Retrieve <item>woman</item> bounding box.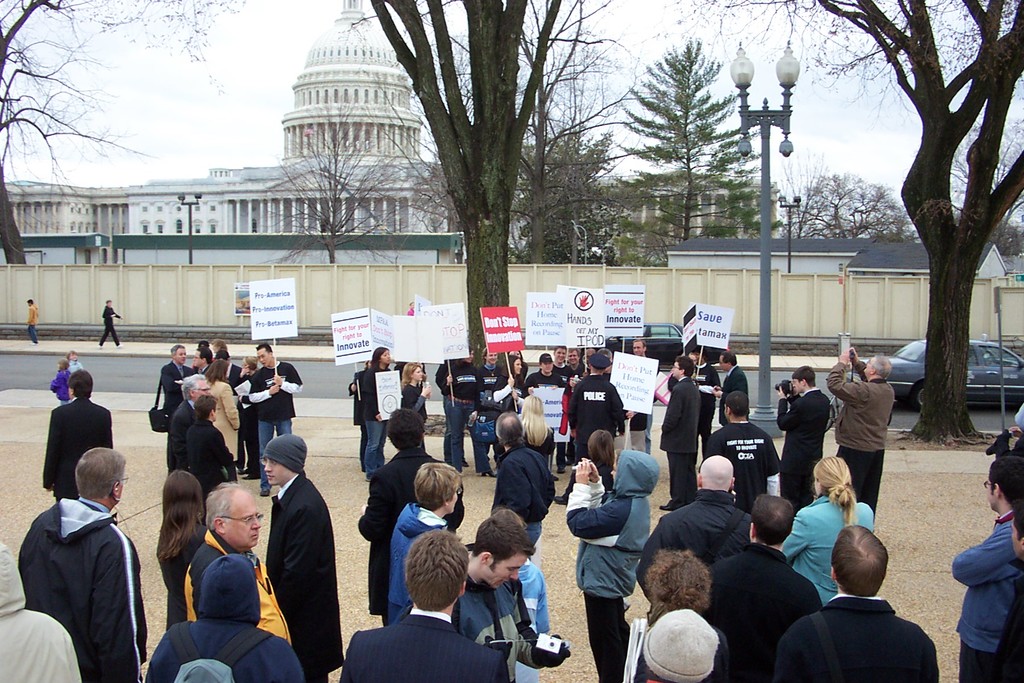
Bounding box: crop(362, 345, 400, 483).
